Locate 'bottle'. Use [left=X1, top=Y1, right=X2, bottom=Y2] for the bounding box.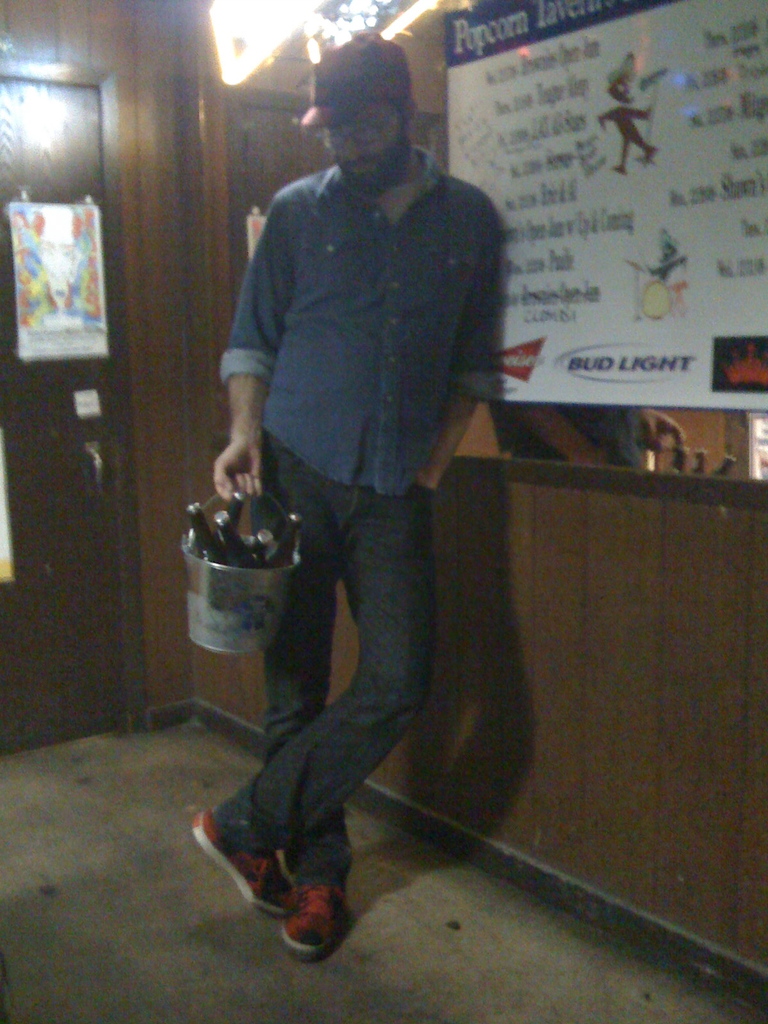
[left=218, top=479, right=250, bottom=550].
